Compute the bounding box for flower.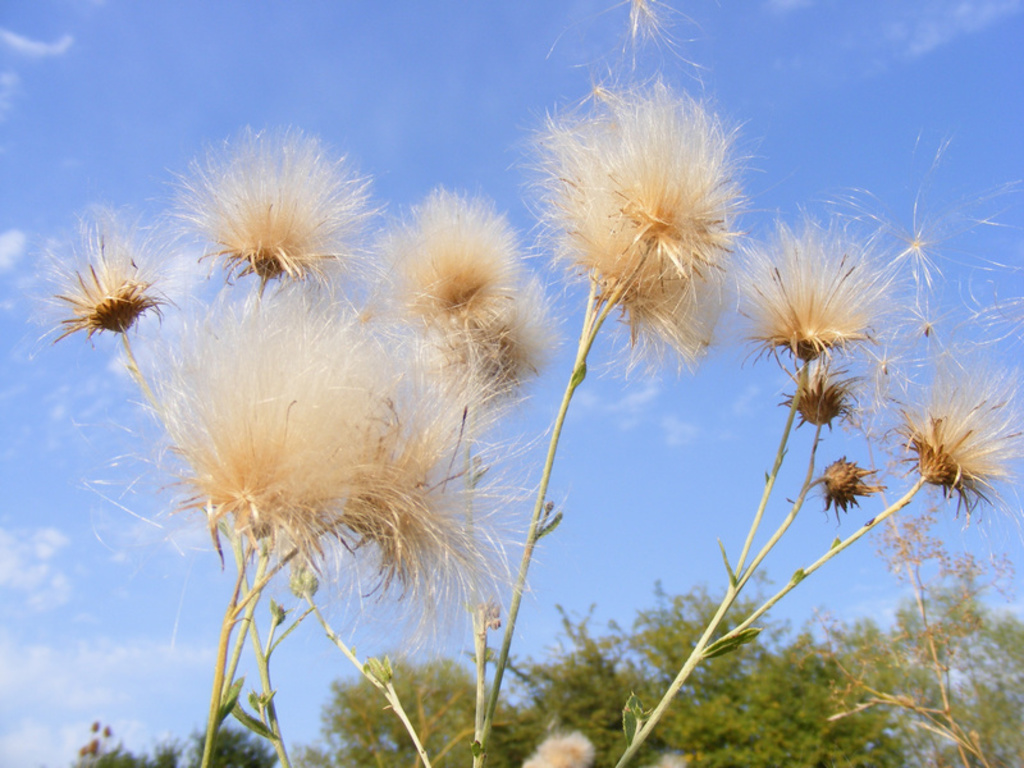
[x1=150, y1=260, x2=416, y2=547].
